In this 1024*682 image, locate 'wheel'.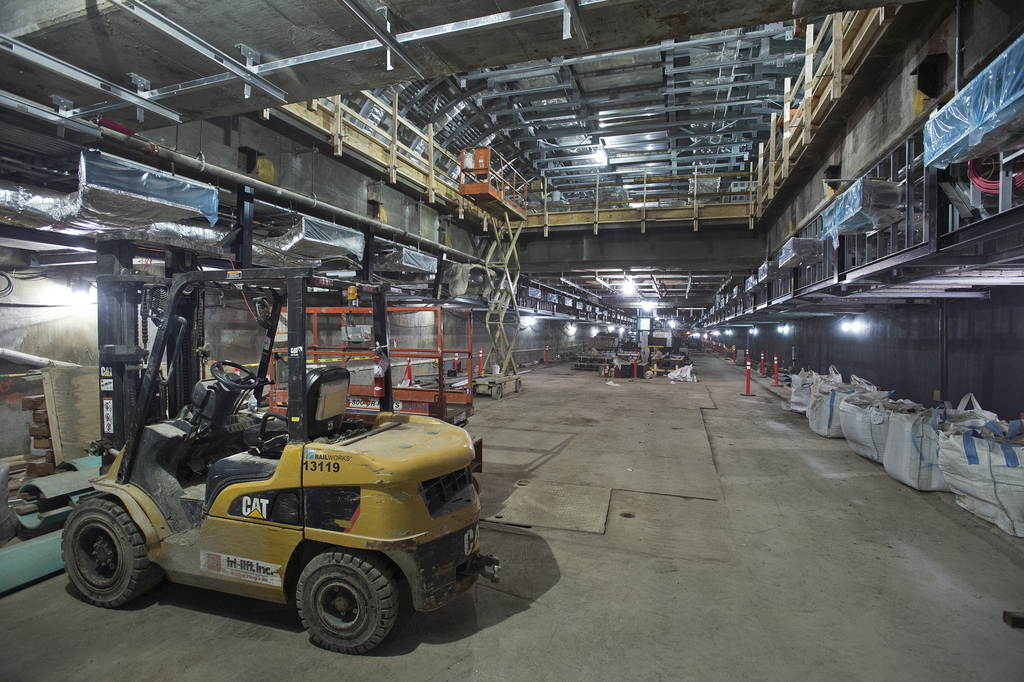
Bounding box: [515, 380, 522, 392].
